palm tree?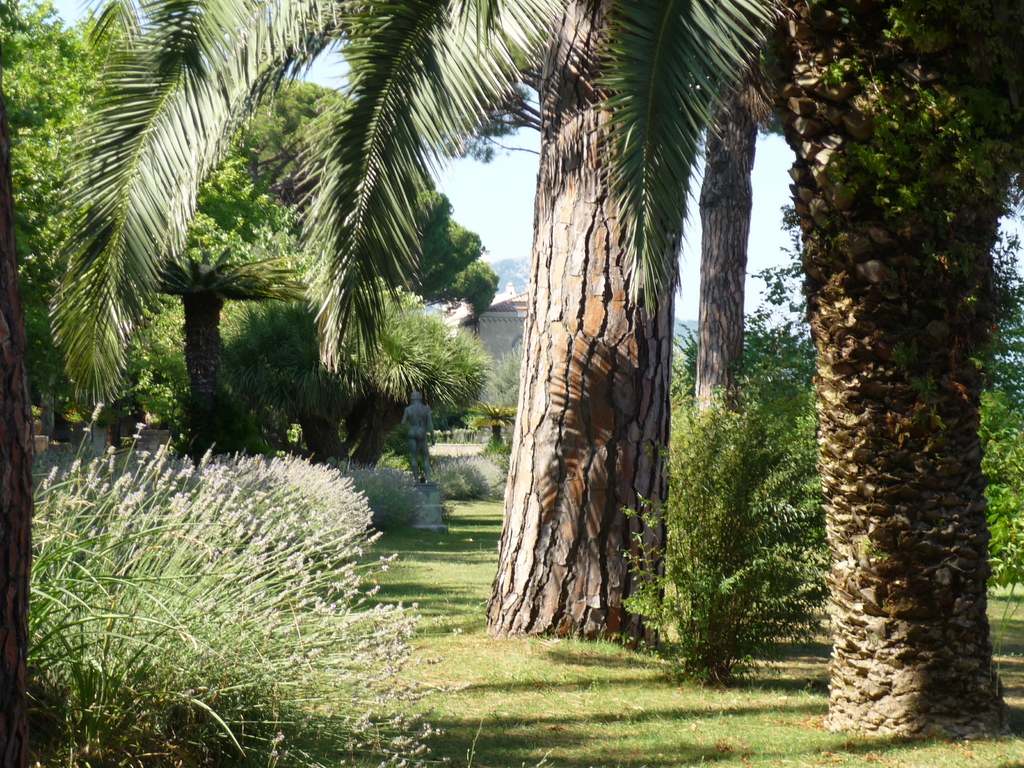
bbox=[56, 0, 795, 403]
